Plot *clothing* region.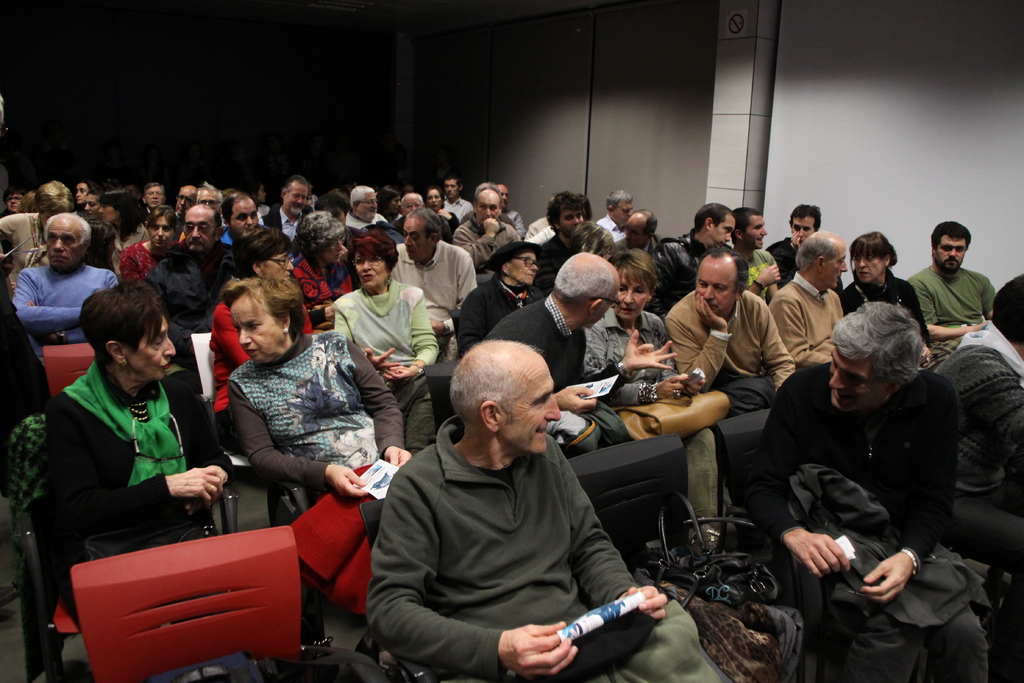
Plotted at Rect(141, 245, 235, 375).
